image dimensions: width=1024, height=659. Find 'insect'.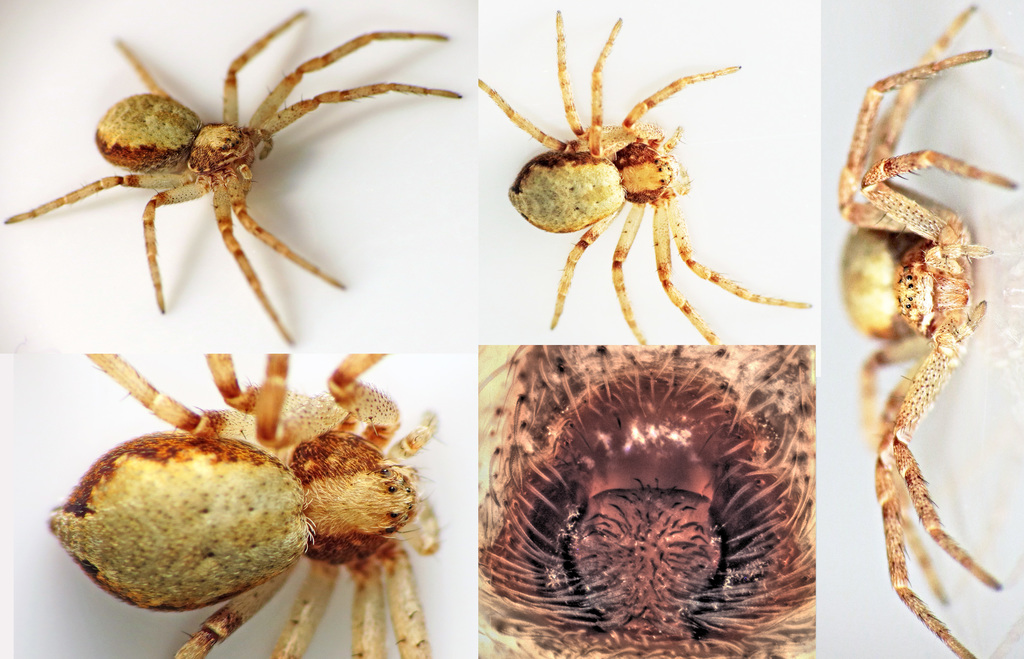
bbox(483, 340, 812, 658).
